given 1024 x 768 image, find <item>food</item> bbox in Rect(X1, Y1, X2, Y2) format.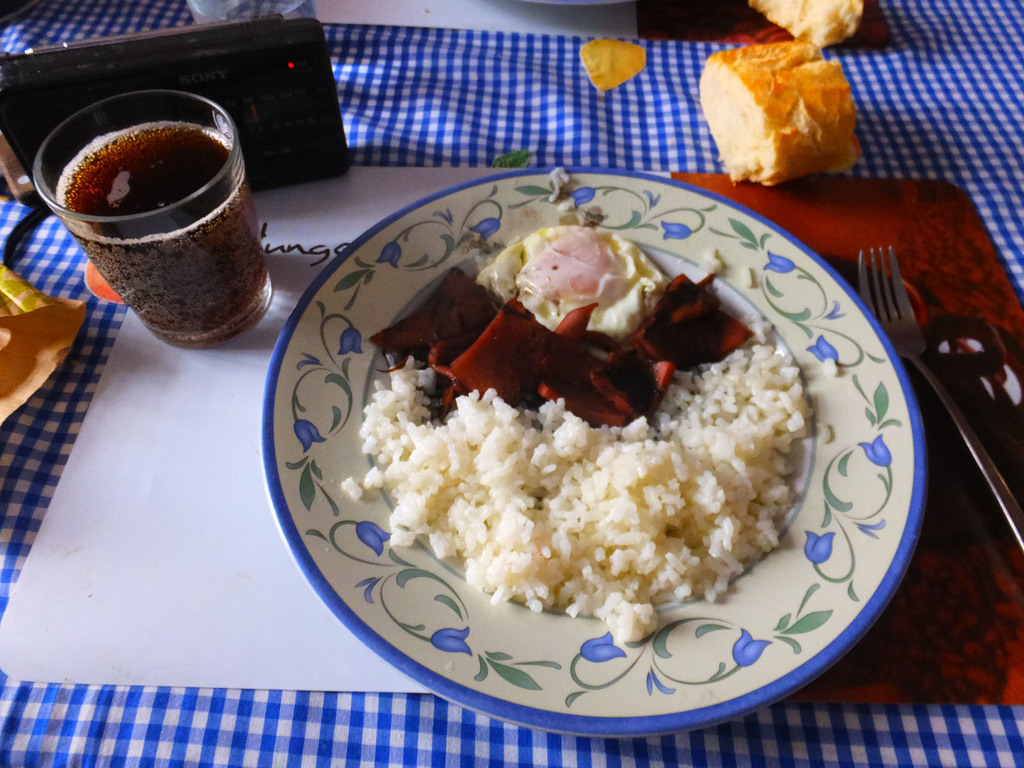
Rect(749, 0, 868, 48).
